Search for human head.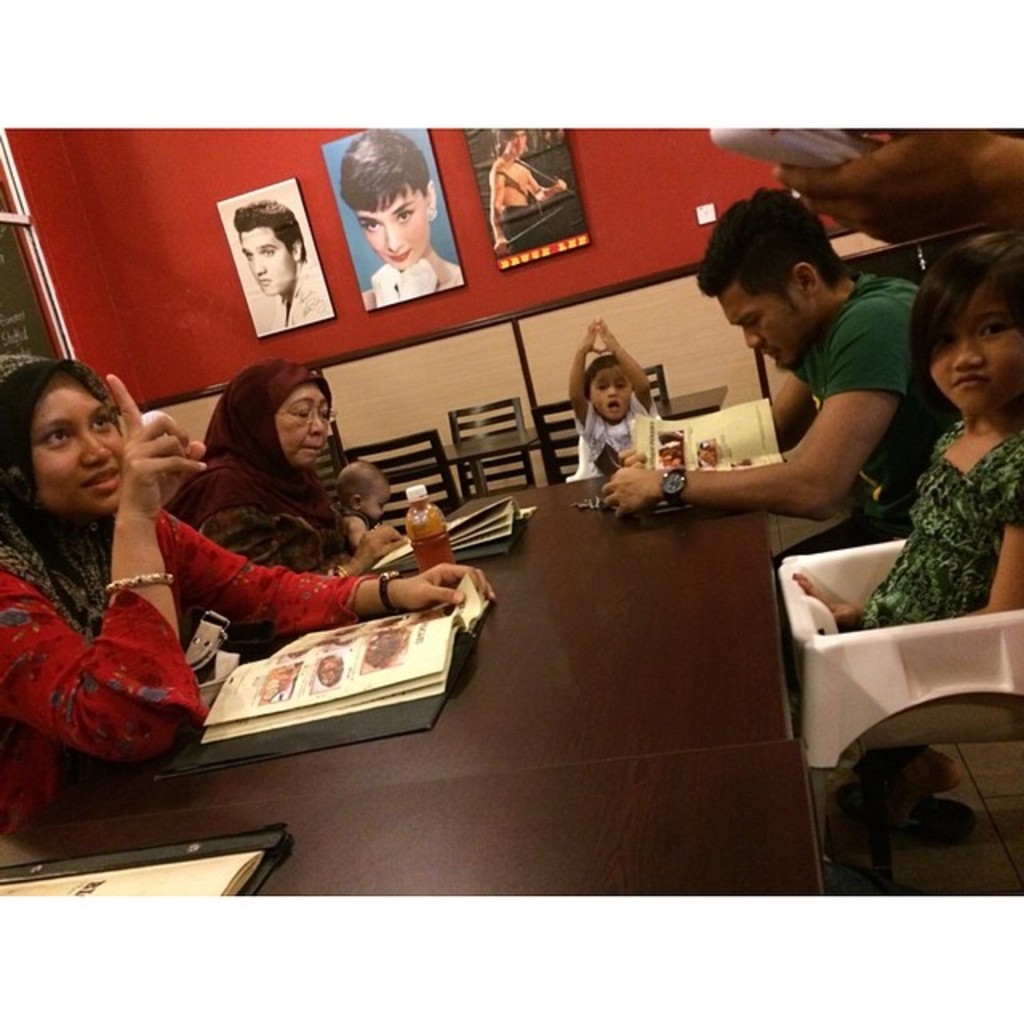
Found at 904 226 1022 411.
